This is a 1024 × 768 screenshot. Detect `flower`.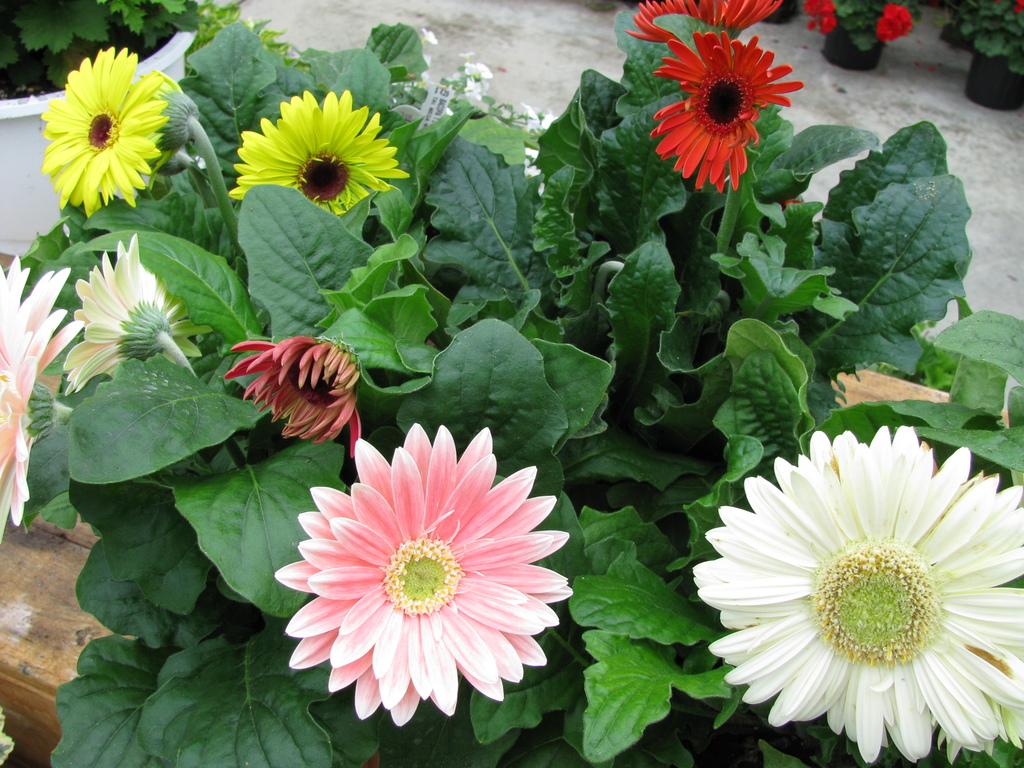
522,100,543,132.
